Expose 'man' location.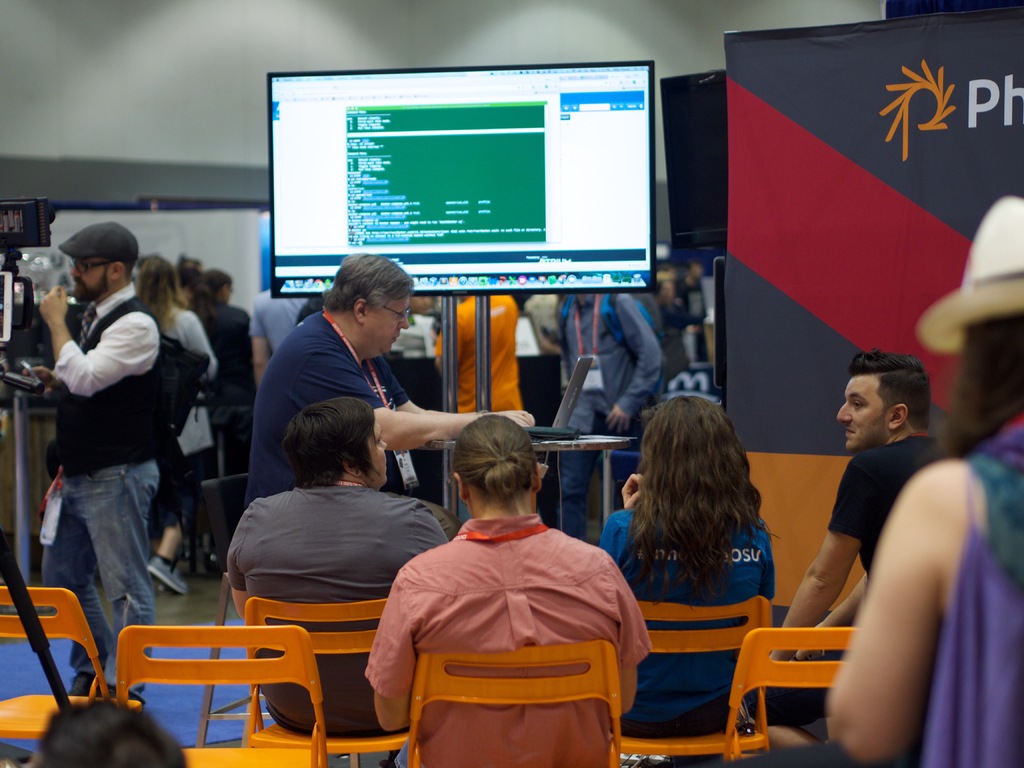
Exposed at (left=28, top=226, right=212, bottom=676).
